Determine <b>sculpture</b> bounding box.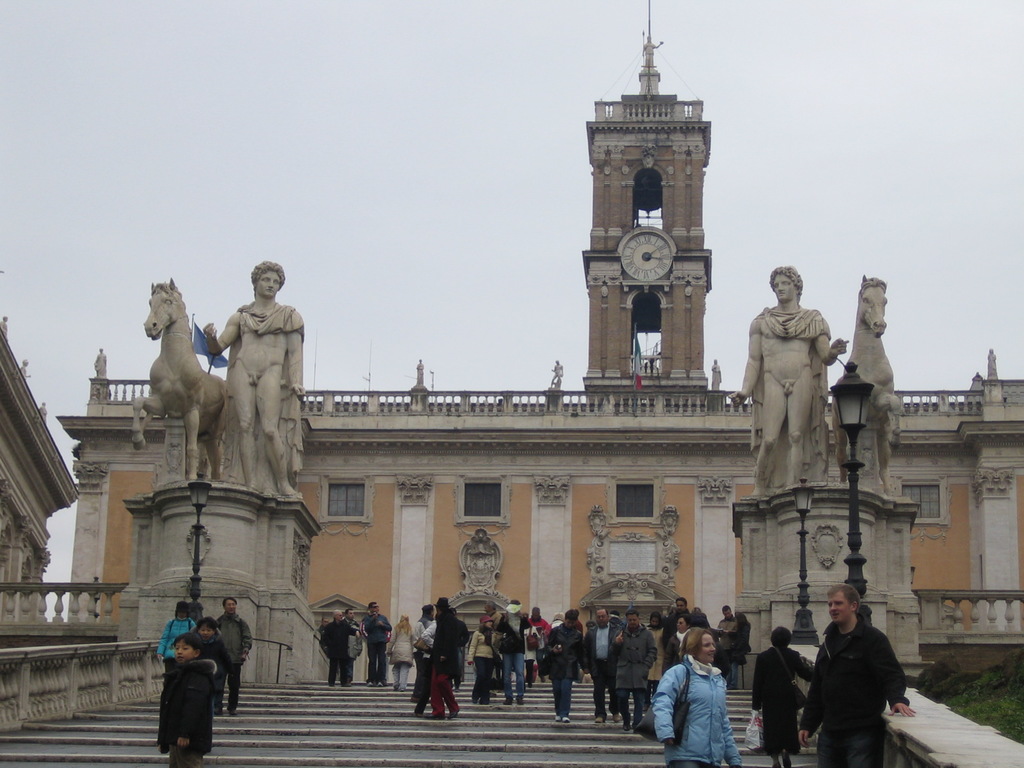
Determined: bbox(23, 356, 29, 380).
